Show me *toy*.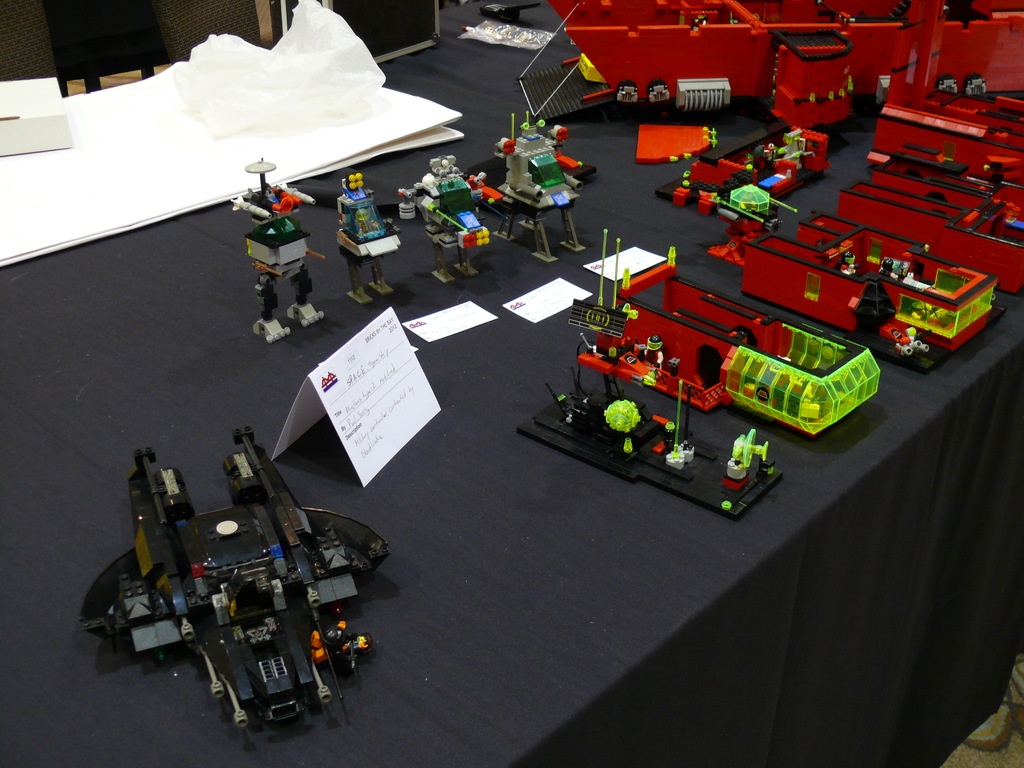
*toy* is here: x1=477, y1=114, x2=588, y2=269.
